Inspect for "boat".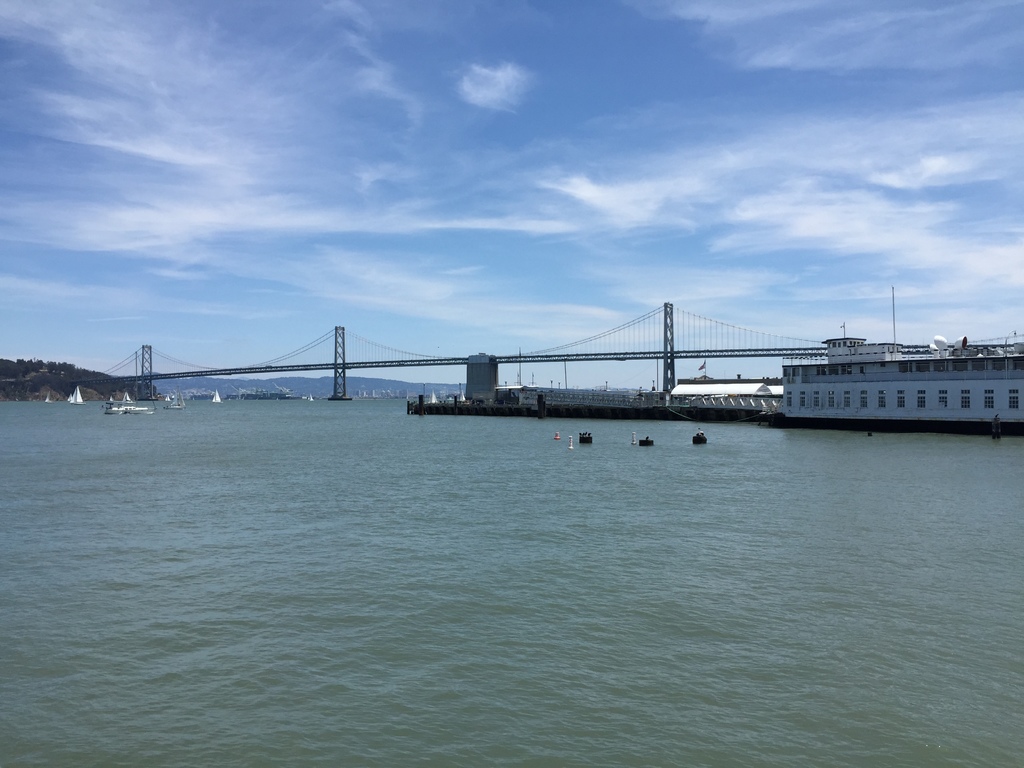
Inspection: l=113, t=392, r=138, b=406.
